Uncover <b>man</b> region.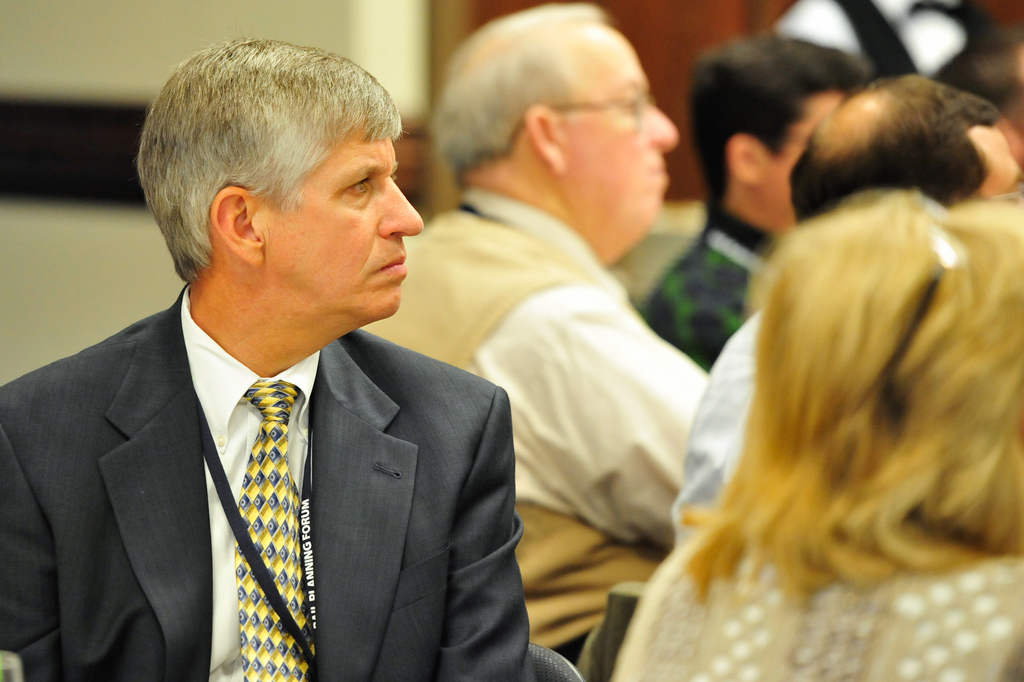
Uncovered: box(32, 69, 544, 678).
